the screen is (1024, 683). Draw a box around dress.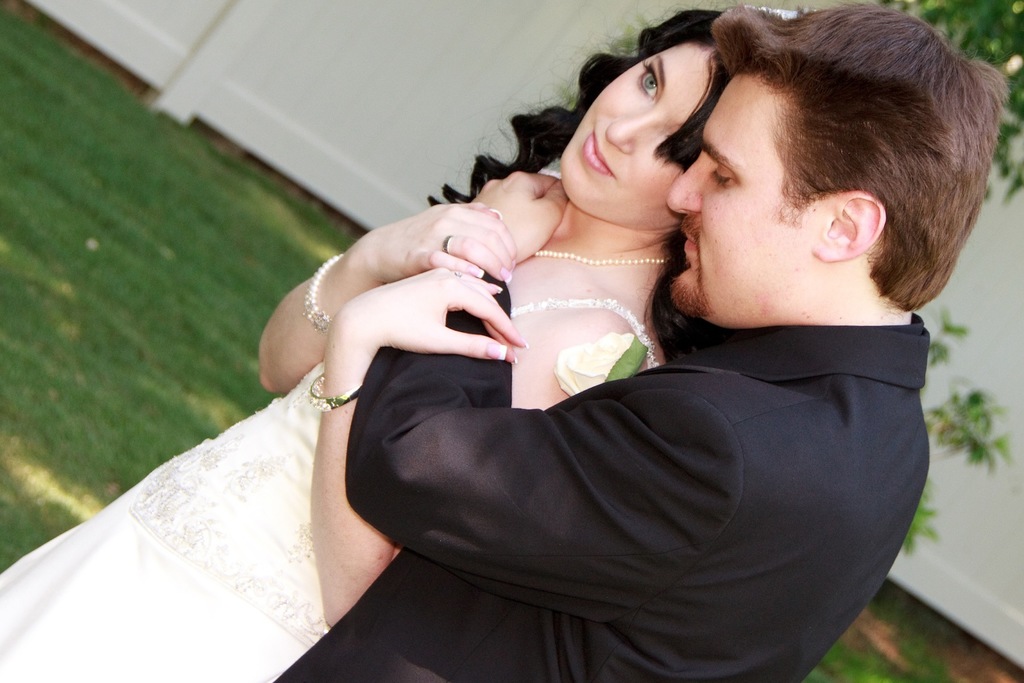
bbox=(0, 301, 649, 682).
